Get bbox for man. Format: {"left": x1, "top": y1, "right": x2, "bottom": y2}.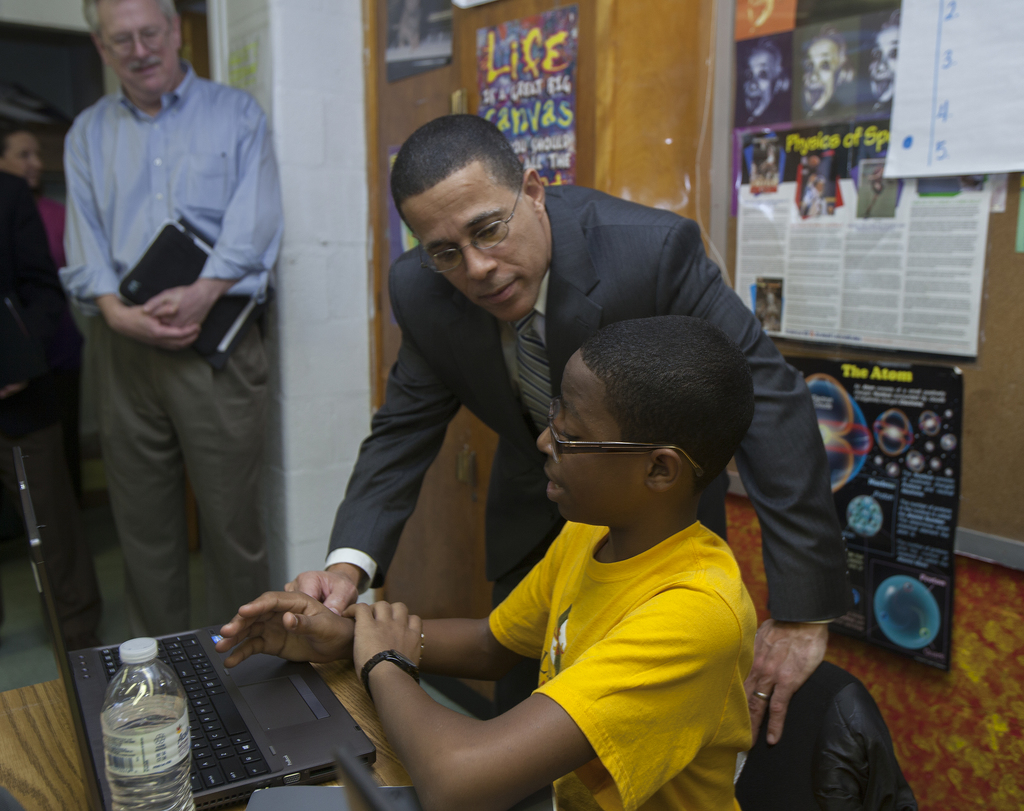
{"left": 0, "top": 110, "right": 68, "bottom": 271}.
